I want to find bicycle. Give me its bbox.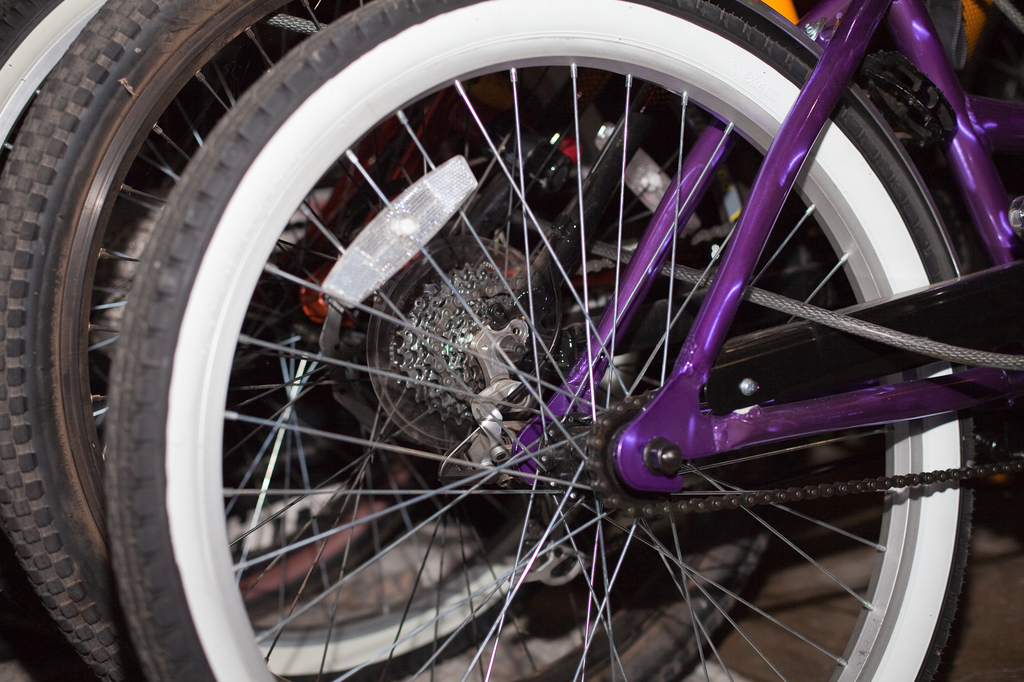
(left=106, top=0, right=1023, bottom=681).
